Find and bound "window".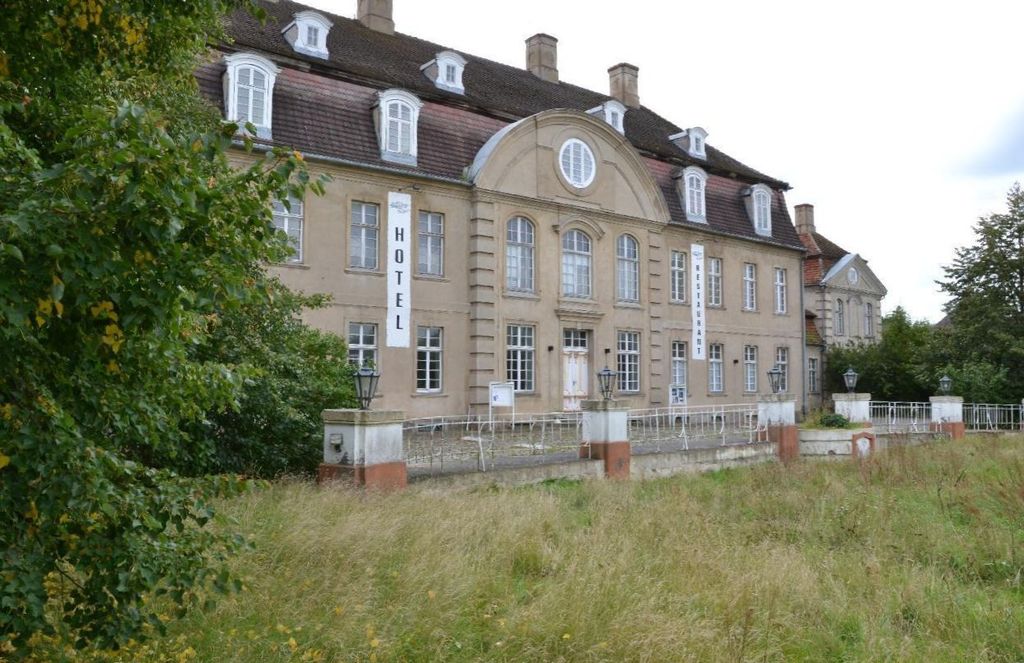
Bound: 505, 325, 537, 390.
